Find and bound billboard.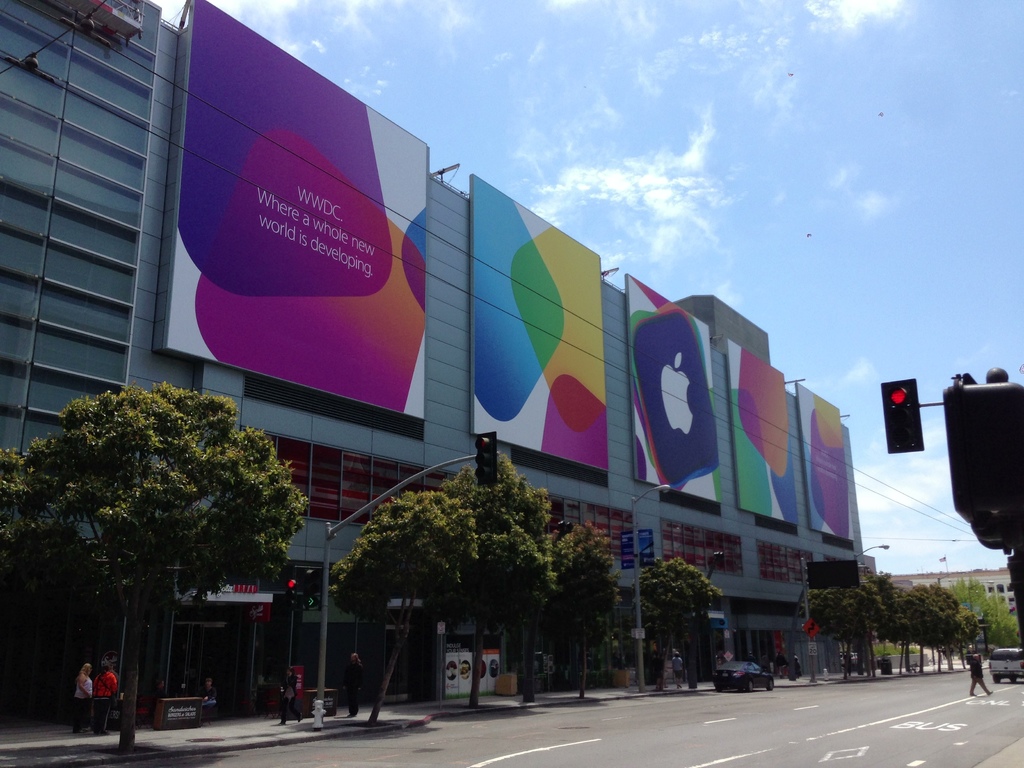
Bound: 193, 0, 423, 420.
